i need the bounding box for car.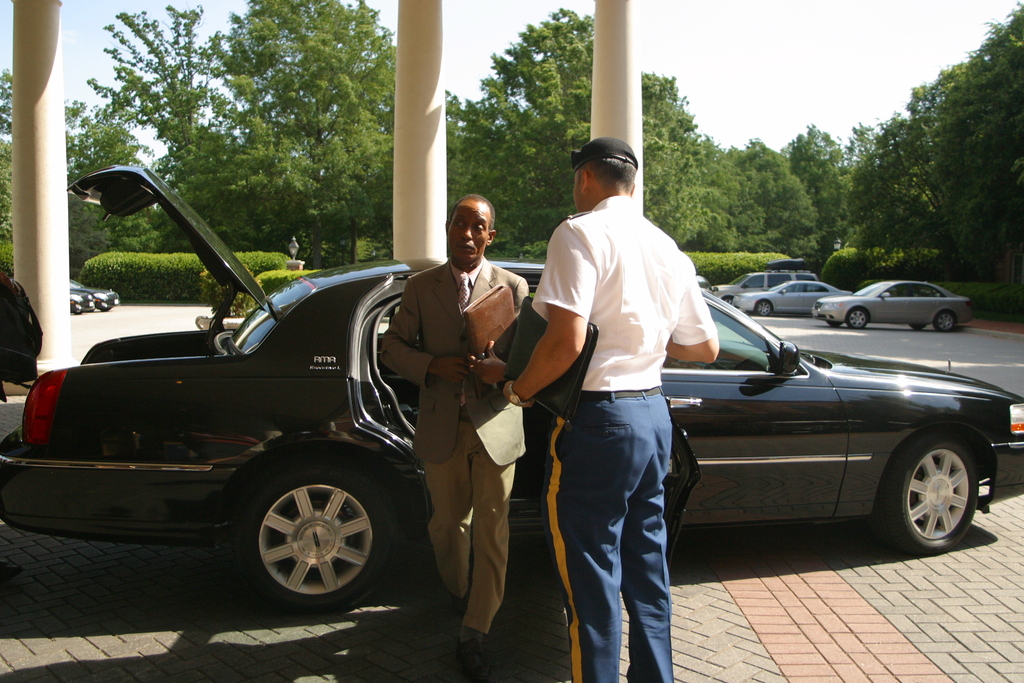
Here it is: [left=0, top=163, right=1023, bottom=613].
